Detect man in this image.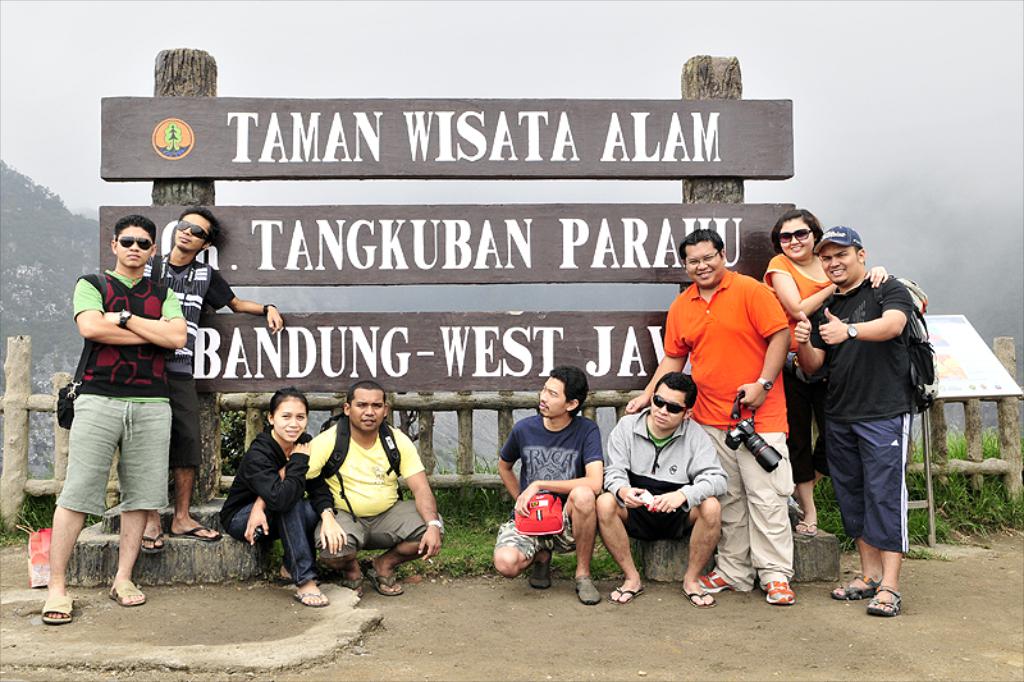
Detection: <box>132,202,279,543</box>.
